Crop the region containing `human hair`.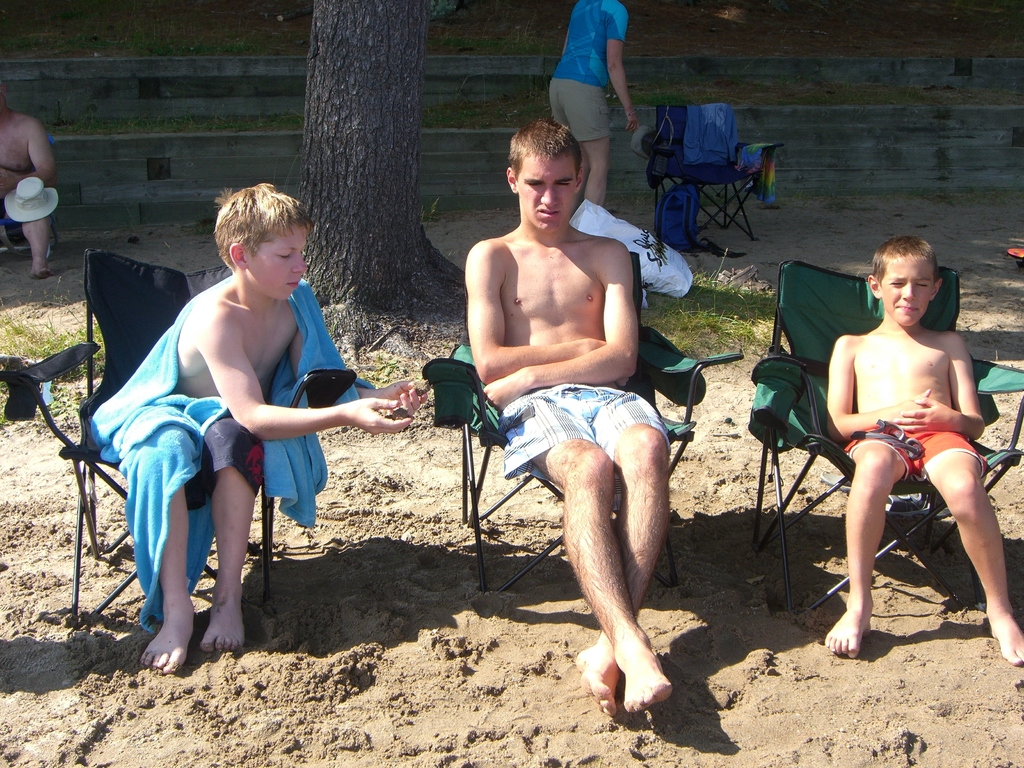
Crop region: 508/118/587/182.
